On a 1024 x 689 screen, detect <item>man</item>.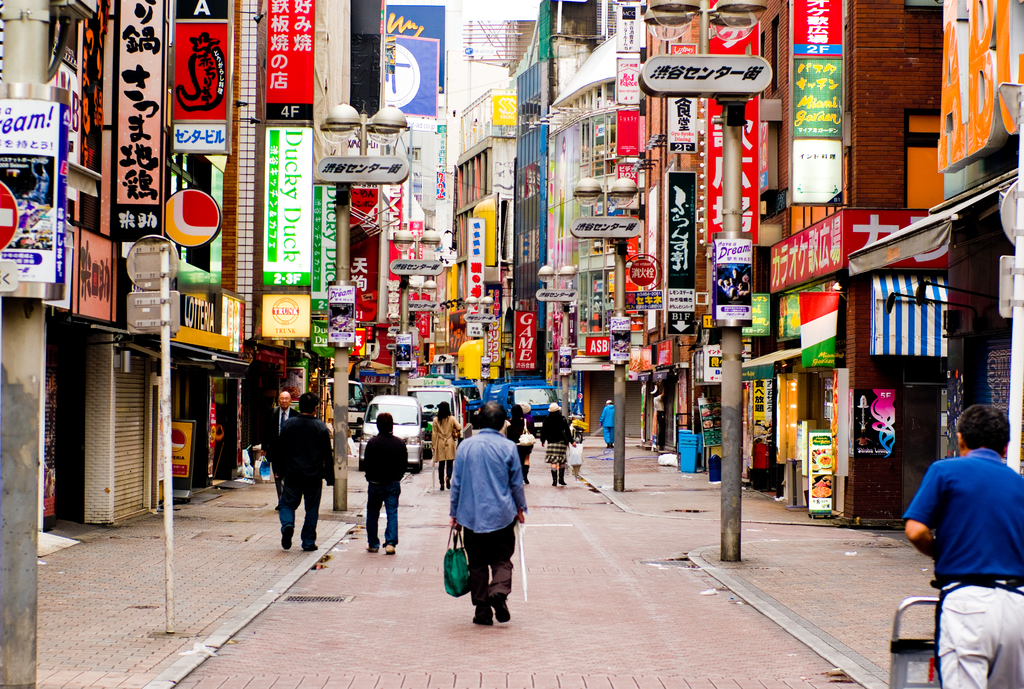
444/406/529/622.
